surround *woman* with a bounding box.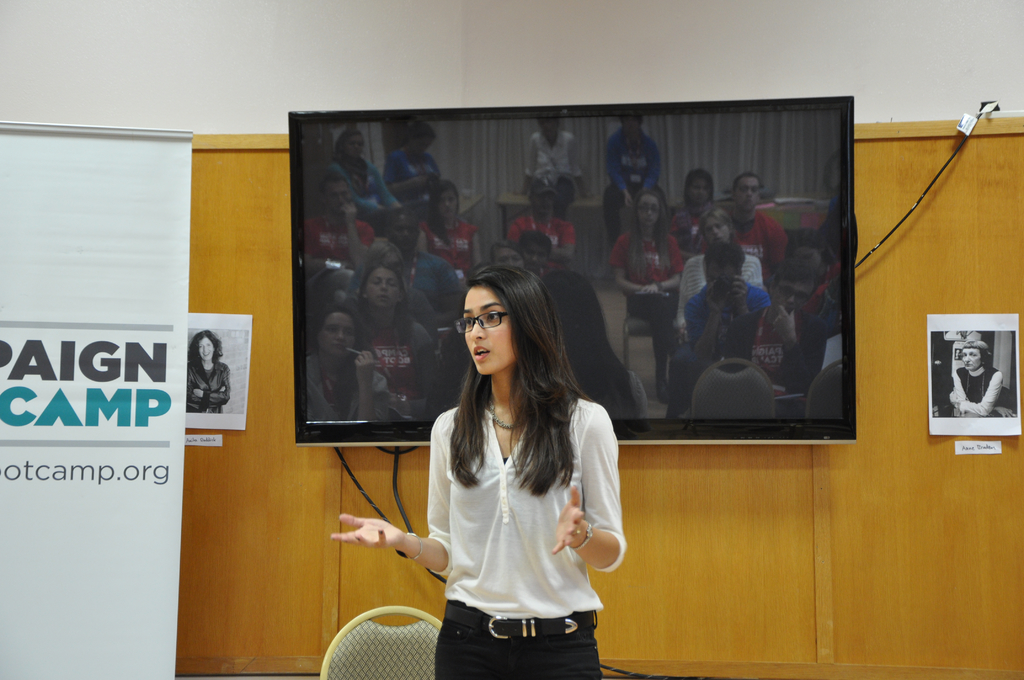
(380, 120, 441, 215).
